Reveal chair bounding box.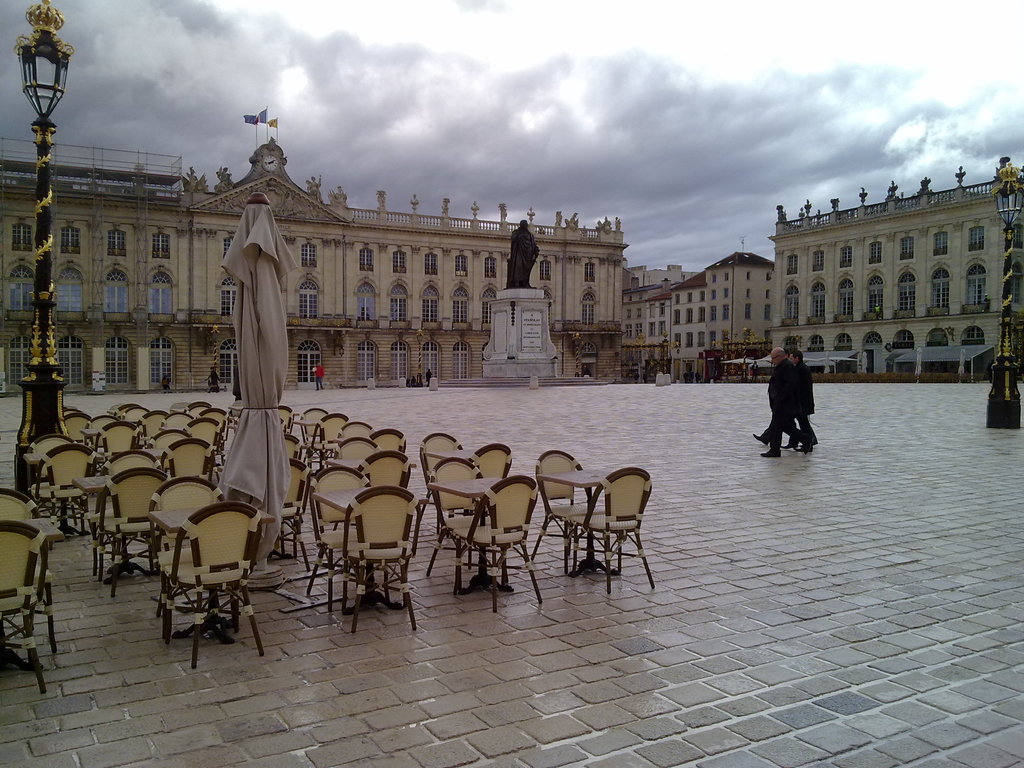
Revealed: 279:433:299:463.
